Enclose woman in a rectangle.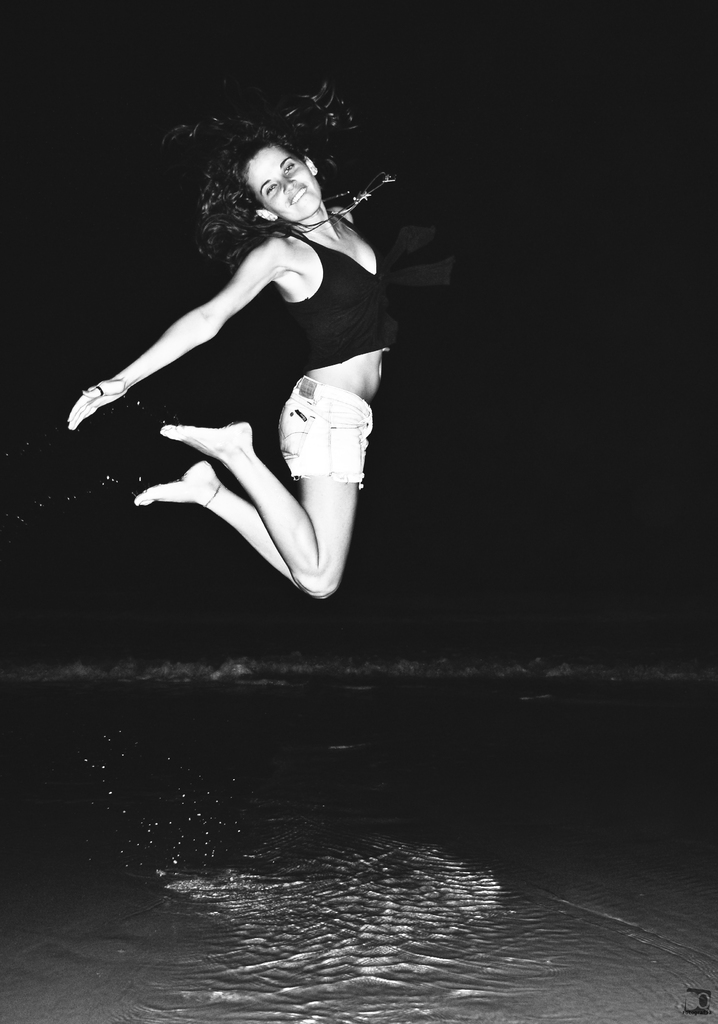
[left=81, top=104, right=418, bottom=568].
